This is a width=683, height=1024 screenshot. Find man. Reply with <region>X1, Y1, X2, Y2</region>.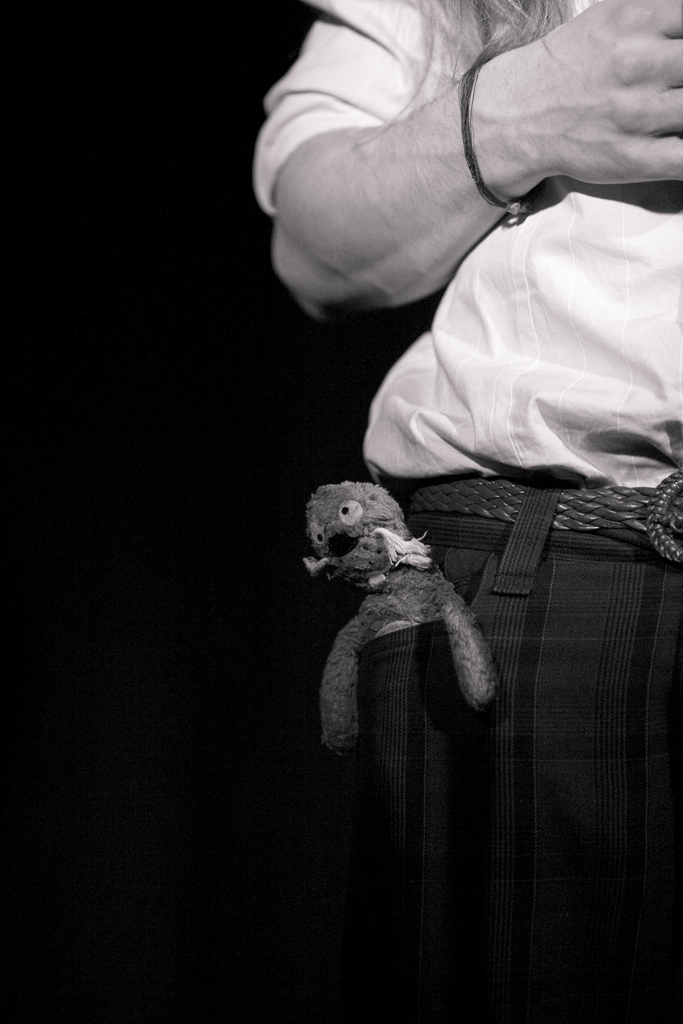
<region>253, 0, 682, 1023</region>.
